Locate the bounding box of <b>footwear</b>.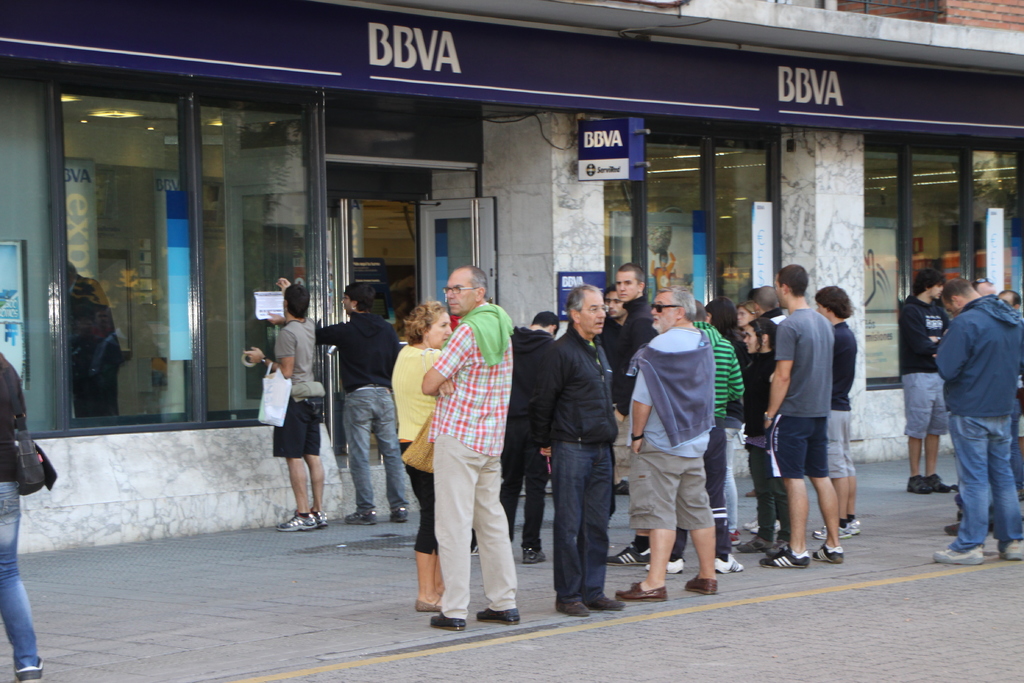
Bounding box: (x1=814, y1=522, x2=848, y2=543).
